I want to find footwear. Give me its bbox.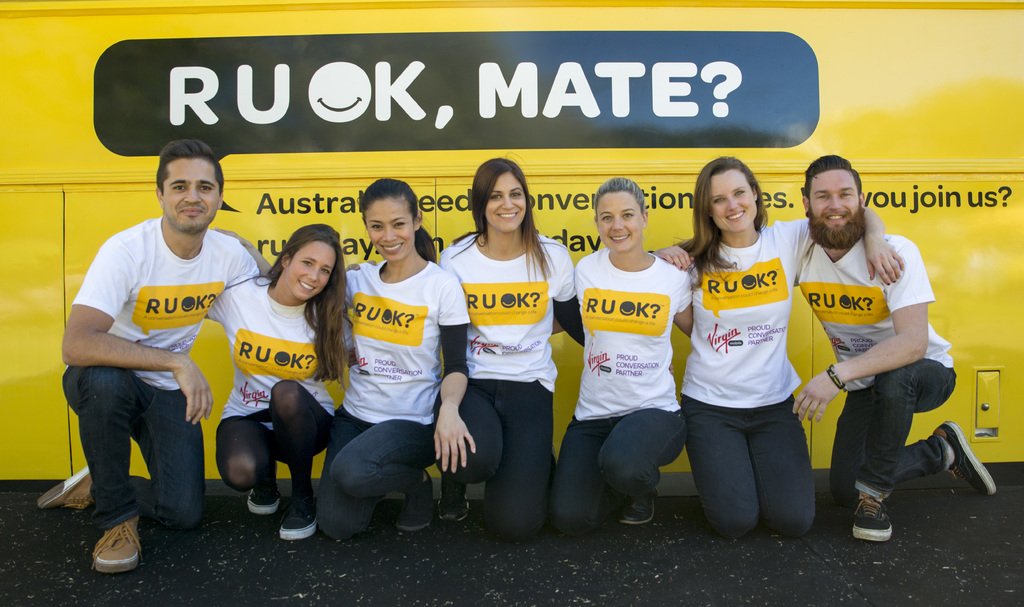
279:491:316:541.
